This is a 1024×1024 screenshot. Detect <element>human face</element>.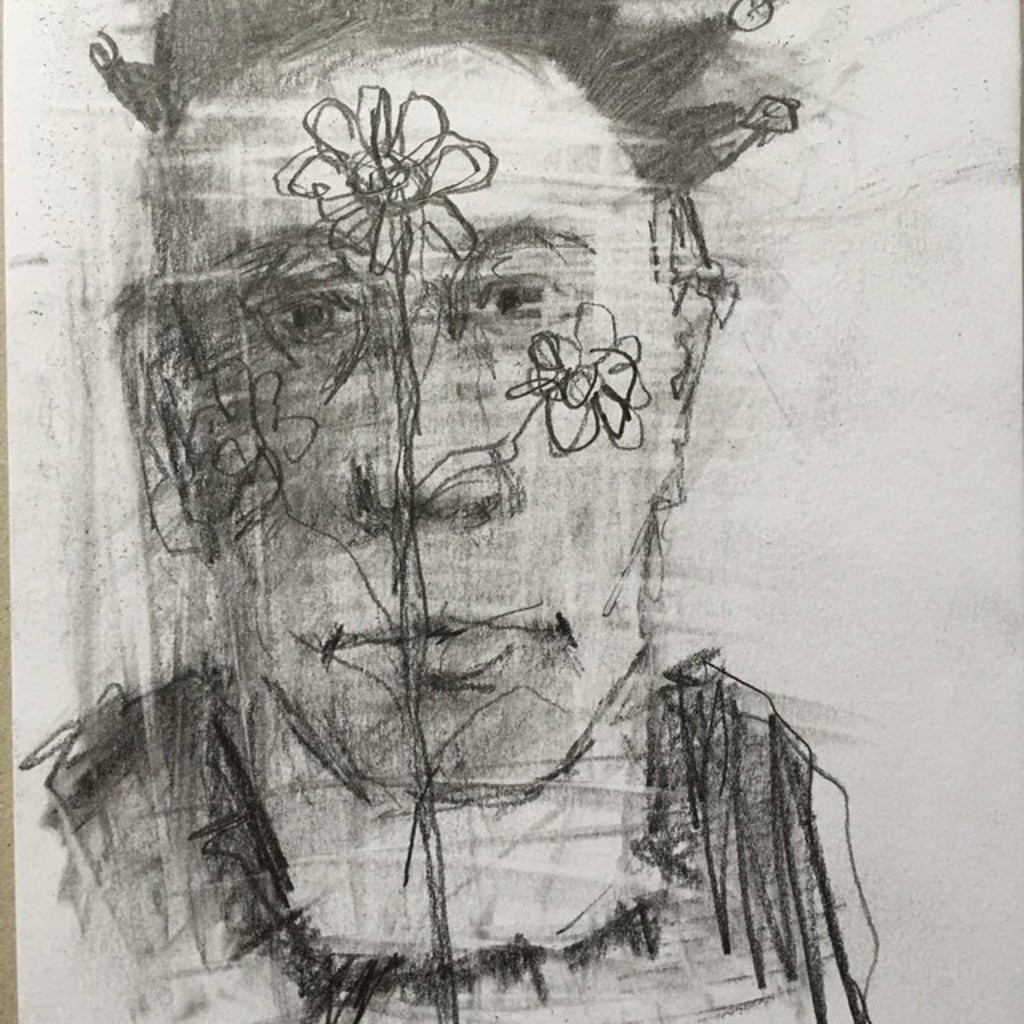
crop(166, 42, 675, 787).
